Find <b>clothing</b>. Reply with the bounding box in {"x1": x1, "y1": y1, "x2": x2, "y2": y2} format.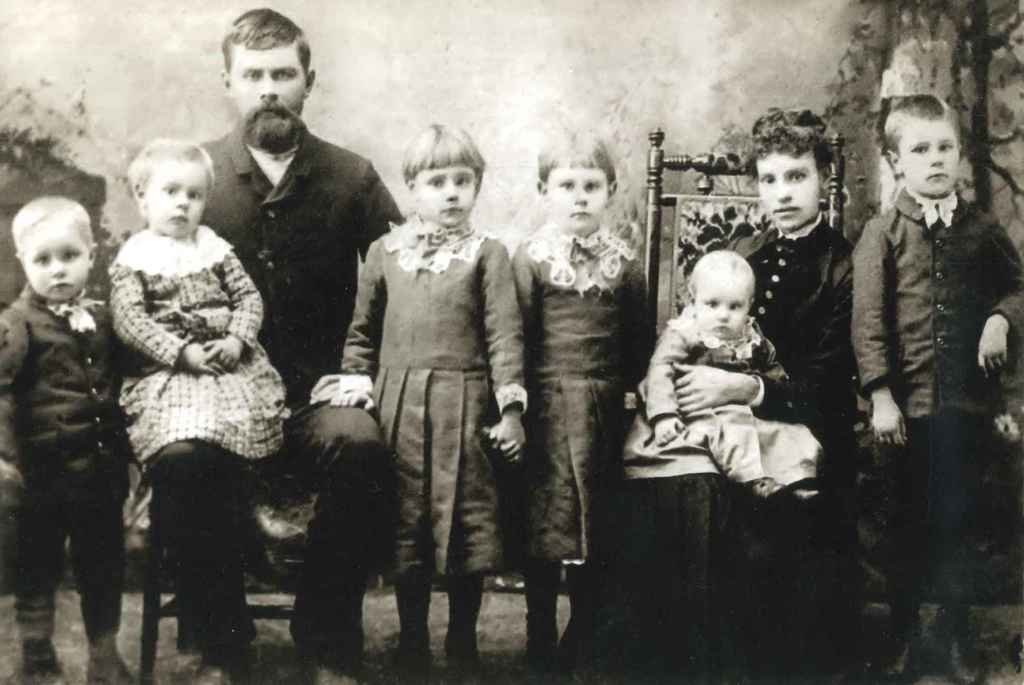
{"x1": 6, "y1": 234, "x2": 138, "y2": 656}.
